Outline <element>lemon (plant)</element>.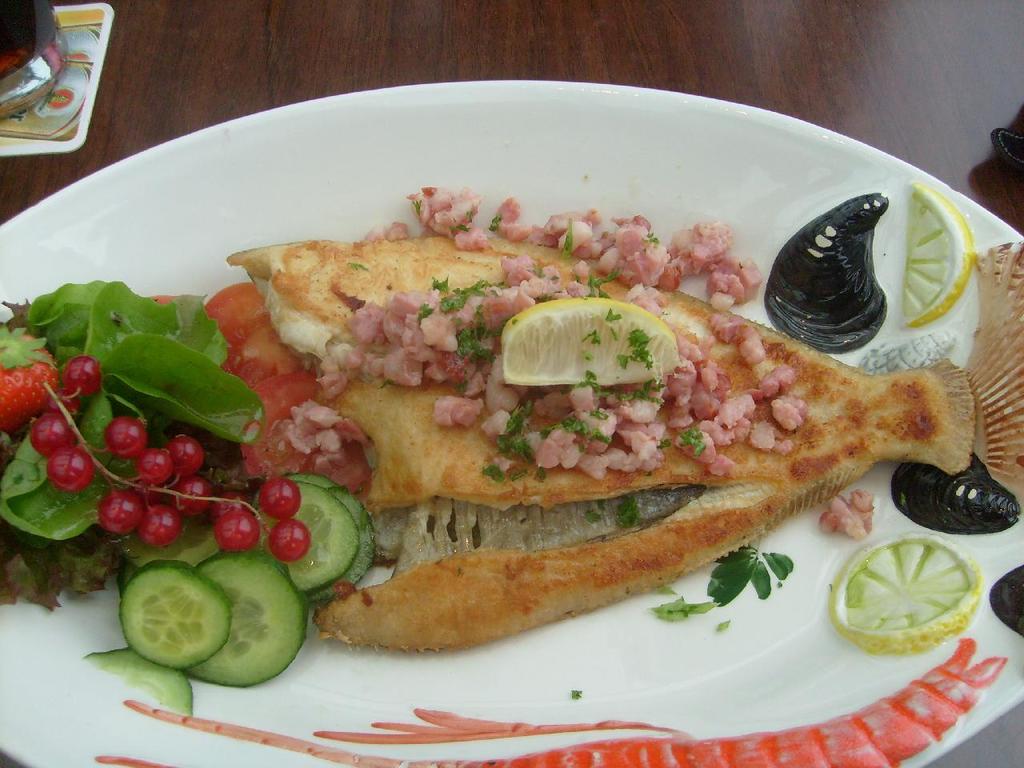
Outline: (left=505, top=298, right=682, bottom=390).
